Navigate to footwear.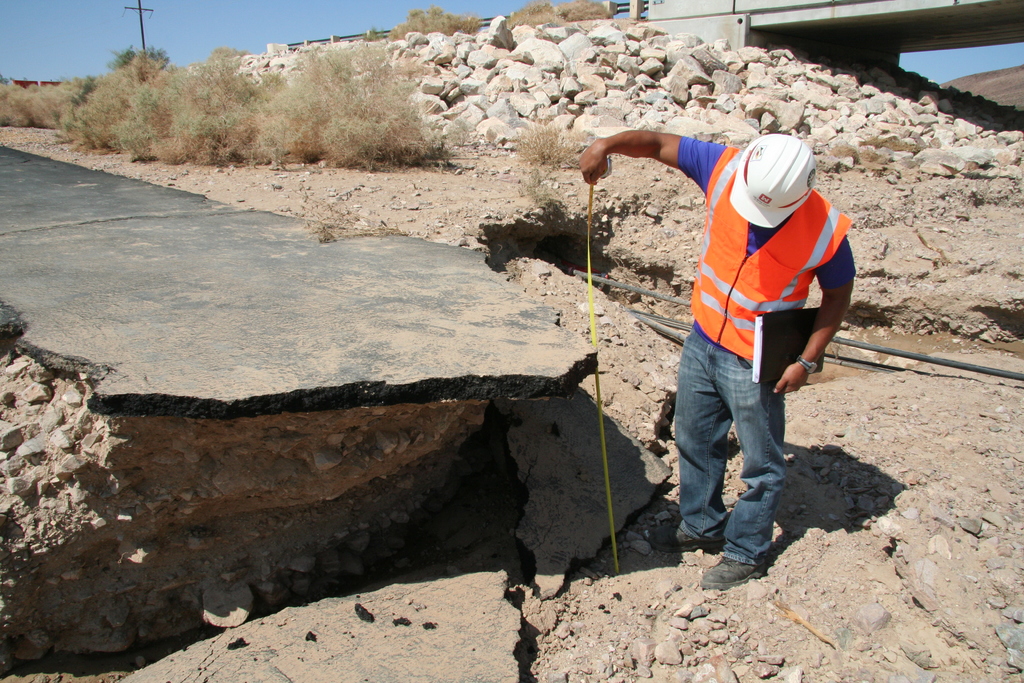
Navigation target: crop(701, 555, 764, 591).
